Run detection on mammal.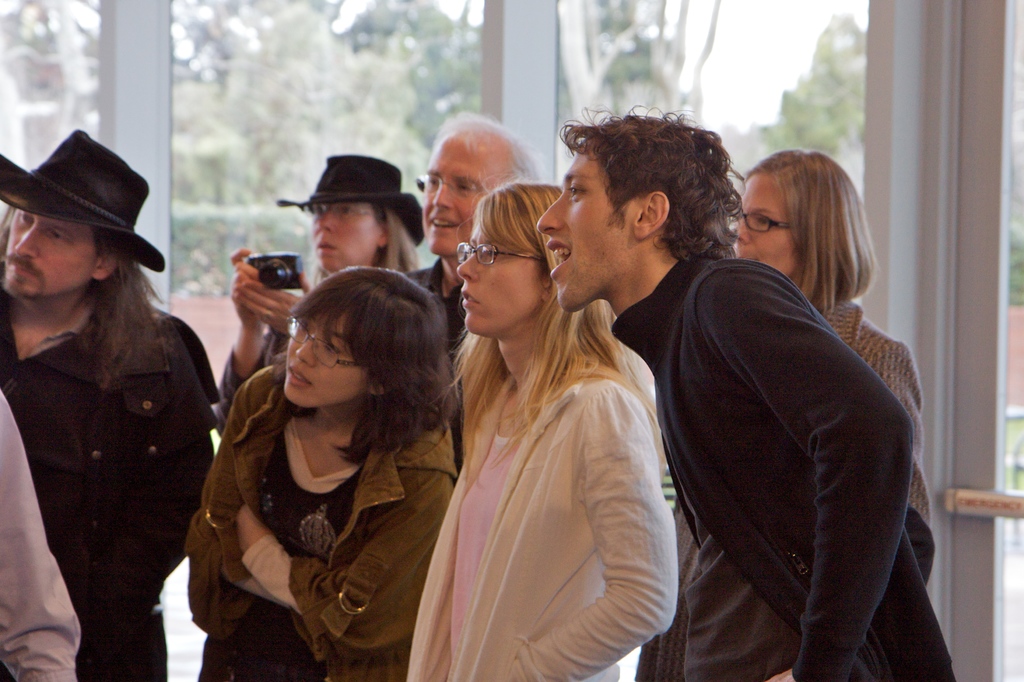
Result: 404, 108, 543, 480.
